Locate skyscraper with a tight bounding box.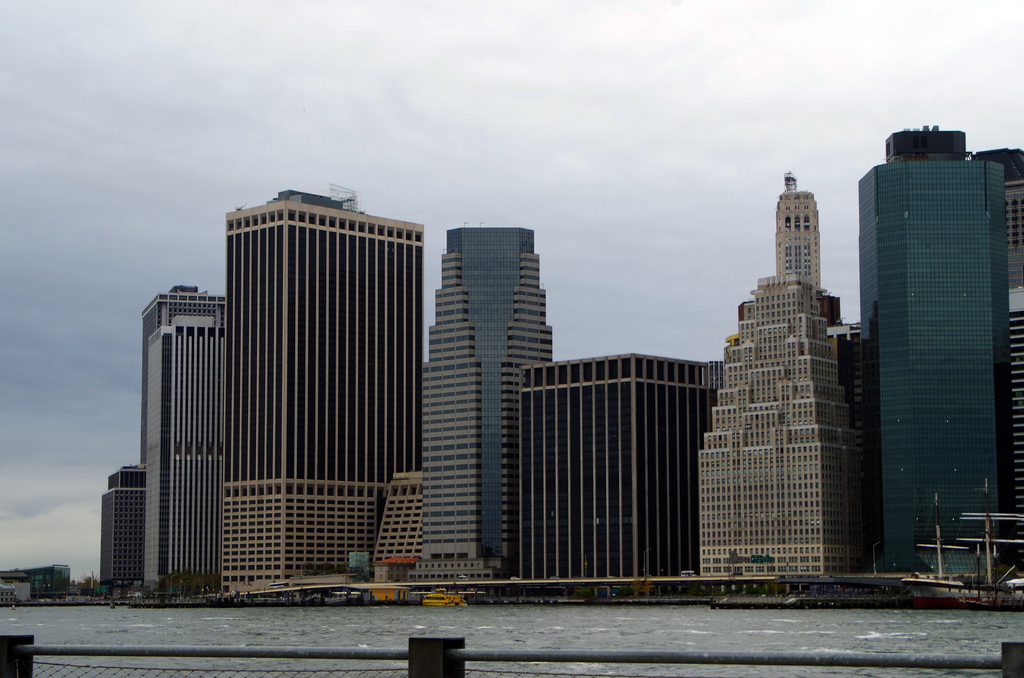
box(141, 282, 223, 606).
